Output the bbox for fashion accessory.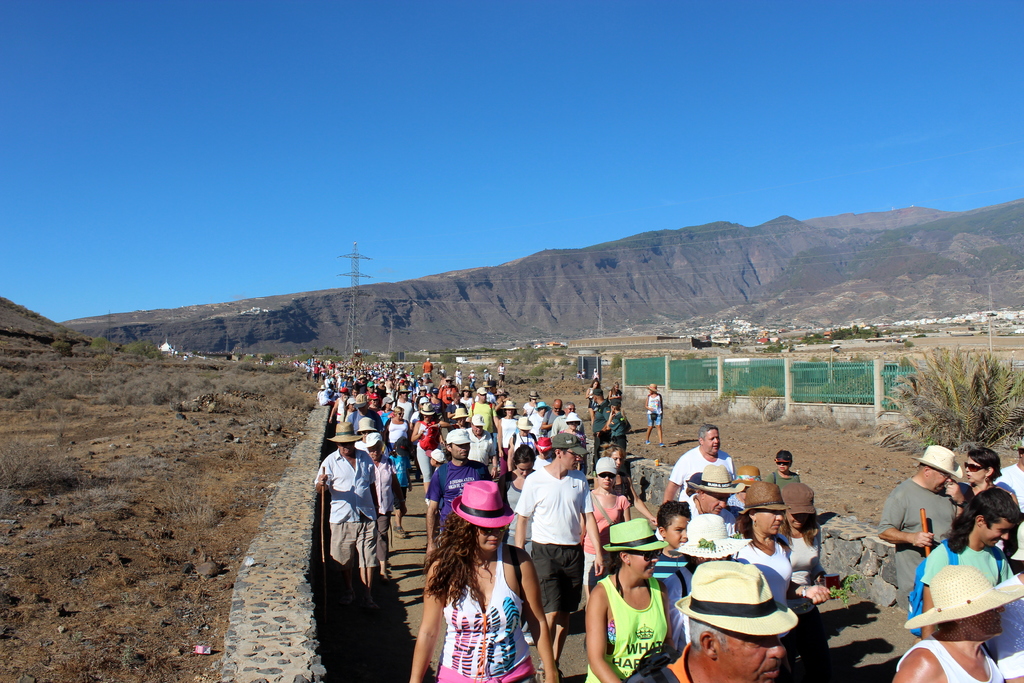
region(434, 422, 442, 427).
